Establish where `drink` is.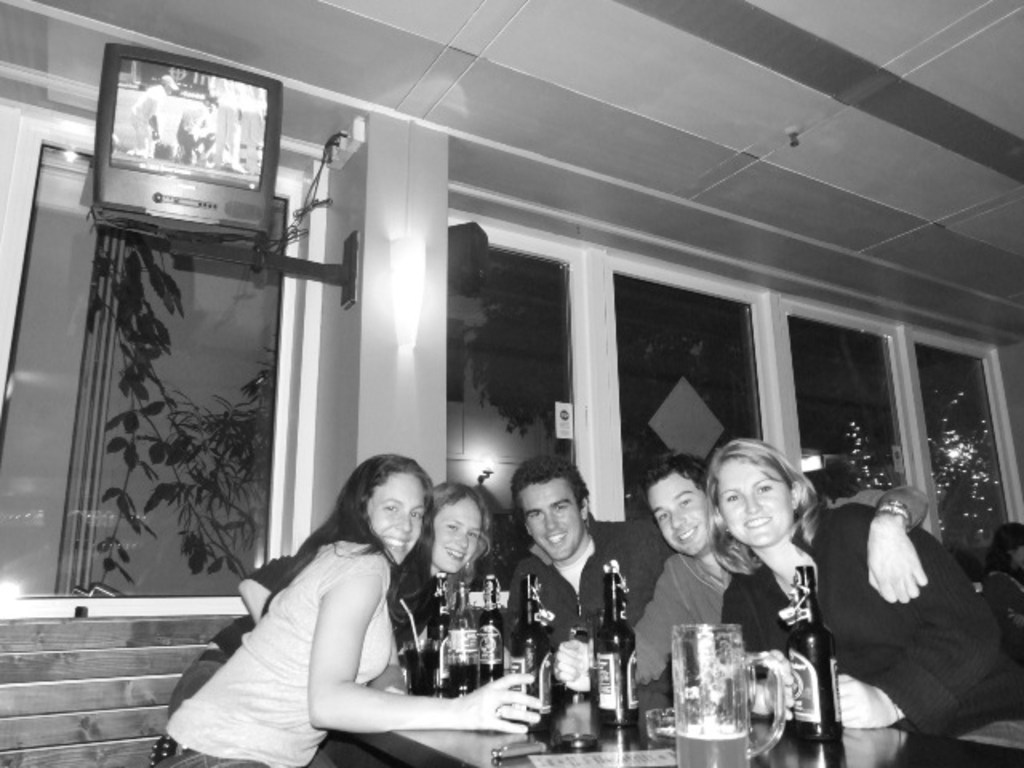
Established at region(680, 731, 744, 766).
